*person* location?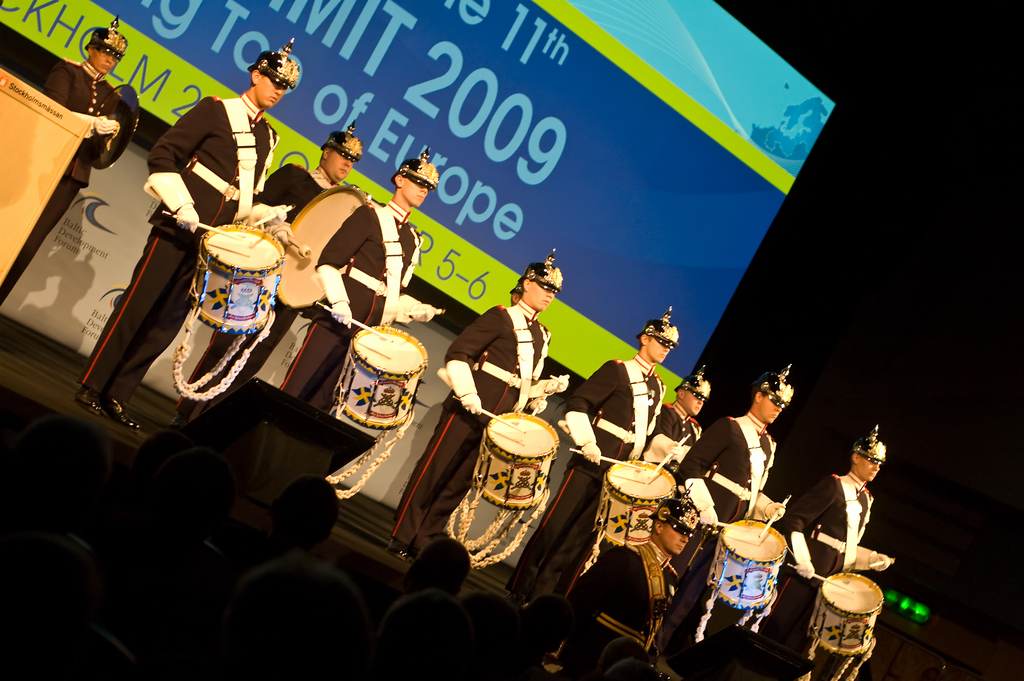
box(774, 424, 895, 680)
